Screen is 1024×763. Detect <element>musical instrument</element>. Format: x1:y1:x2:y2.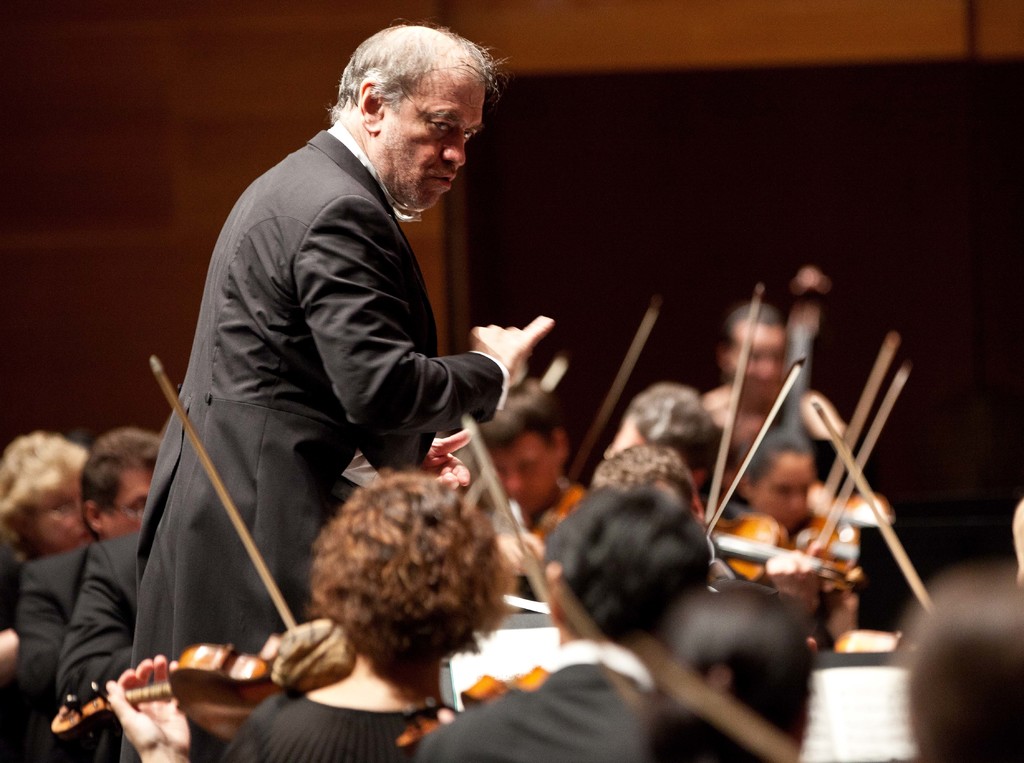
522:299:664:547.
